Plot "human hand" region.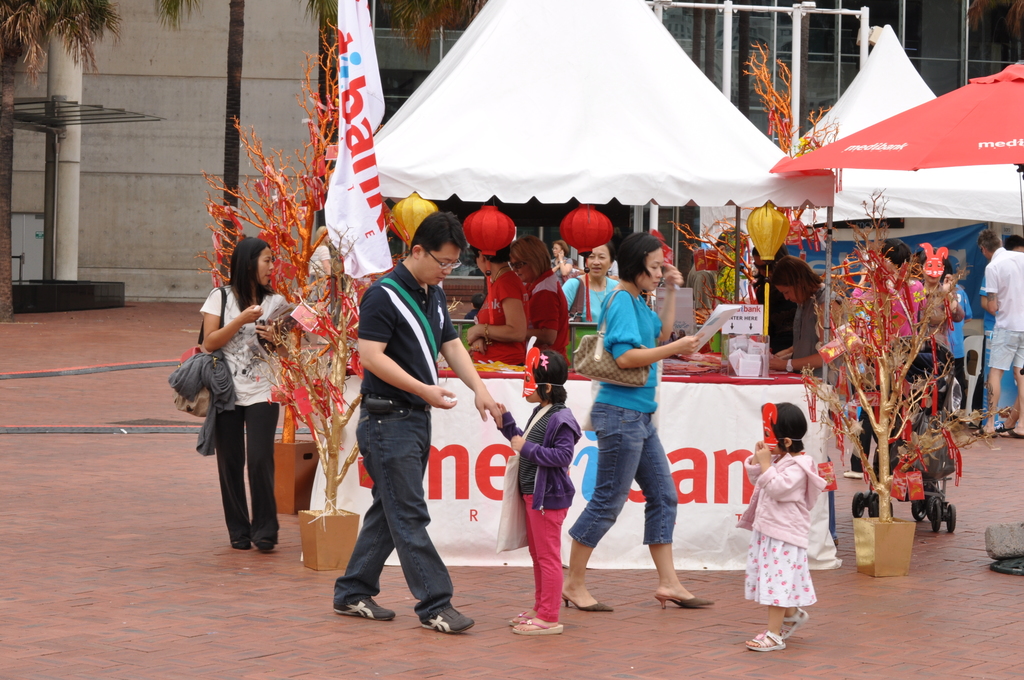
Plotted at select_region(508, 432, 526, 452).
